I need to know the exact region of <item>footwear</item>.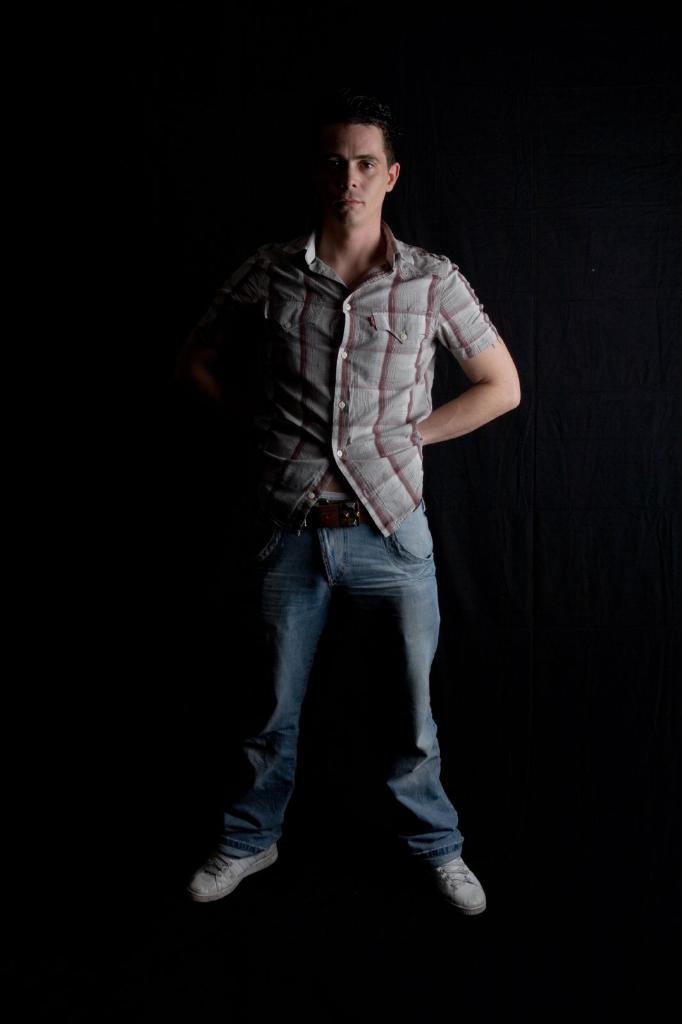
Region: box(404, 833, 487, 920).
